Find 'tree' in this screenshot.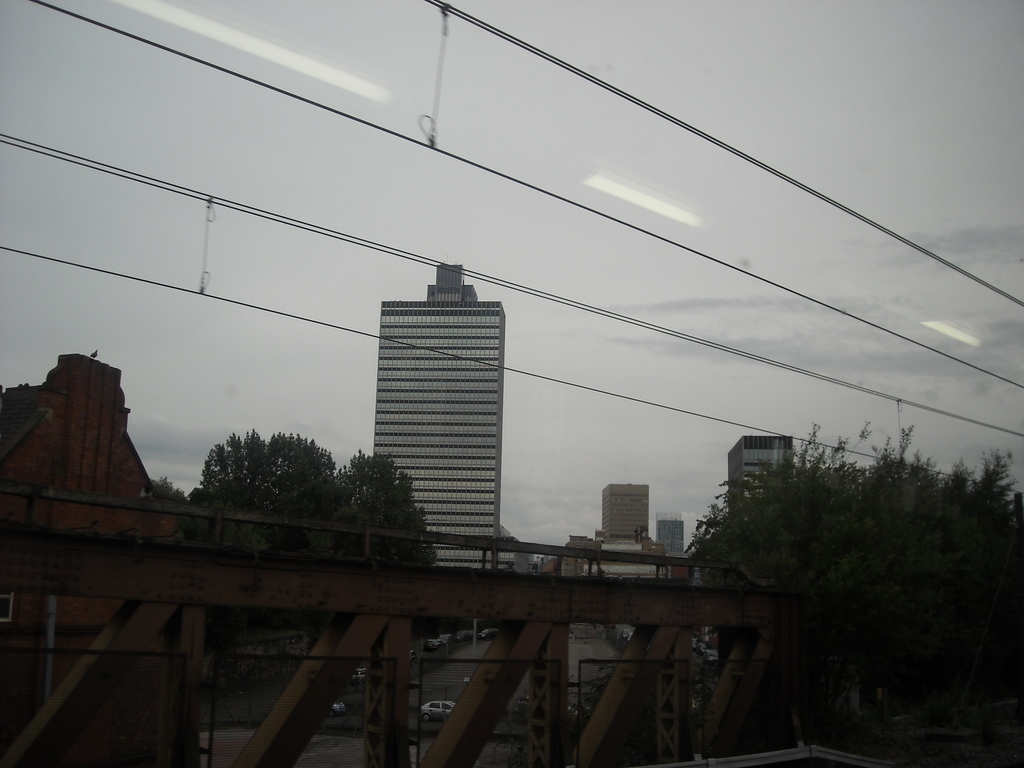
The bounding box for 'tree' is {"x1": 685, "y1": 419, "x2": 1023, "y2": 764}.
